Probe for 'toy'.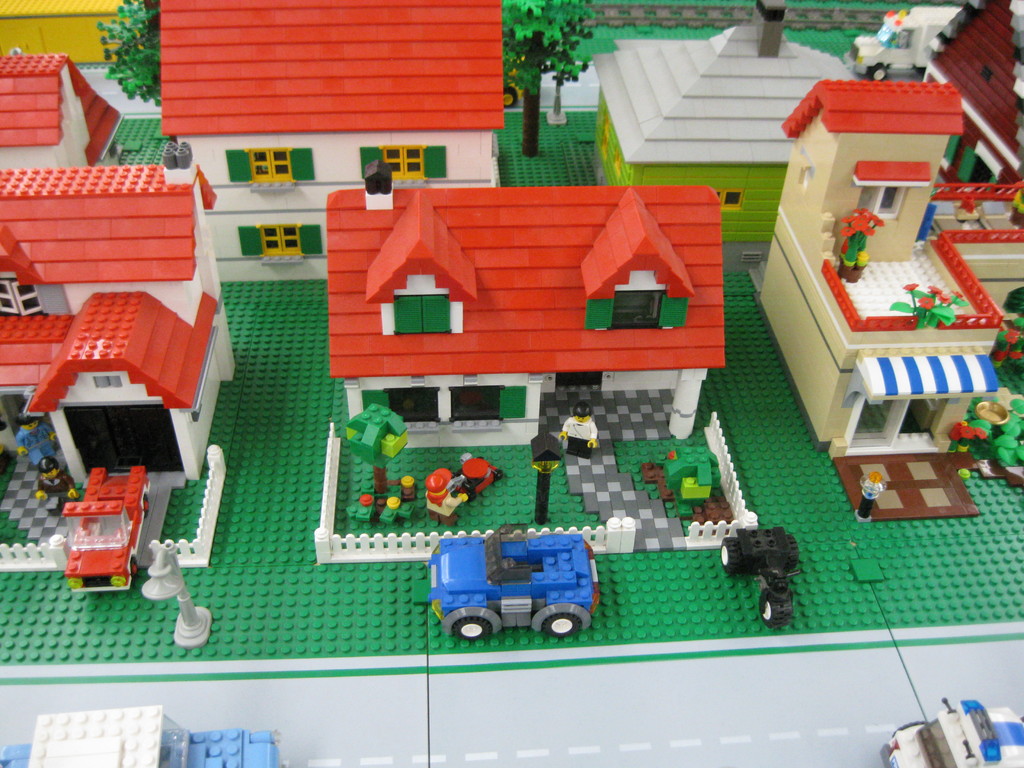
Probe result: left=421, top=520, right=596, bottom=645.
